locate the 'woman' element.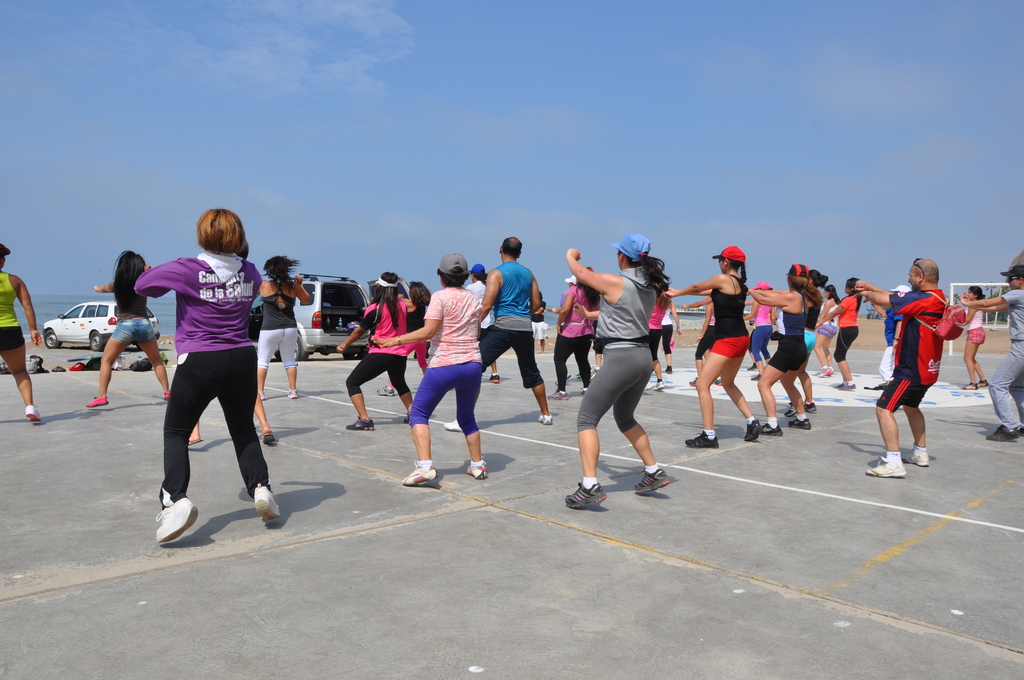
Element bbox: [x1=962, y1=286, x2=989, y2=393].
